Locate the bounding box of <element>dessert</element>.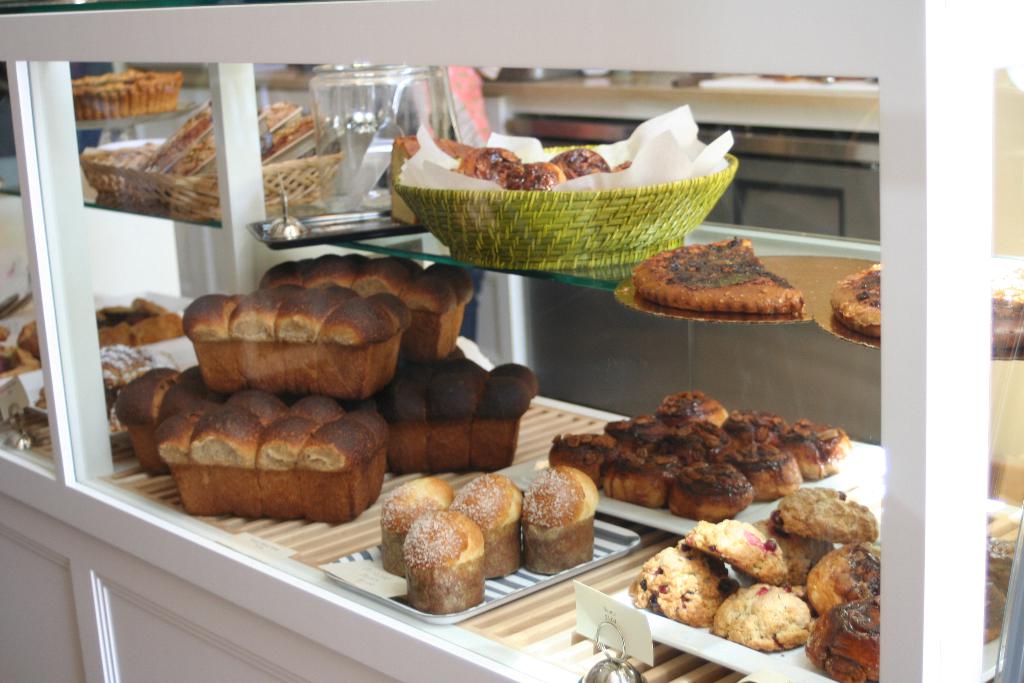
Bounding box: [596, 444, 692, 510].
